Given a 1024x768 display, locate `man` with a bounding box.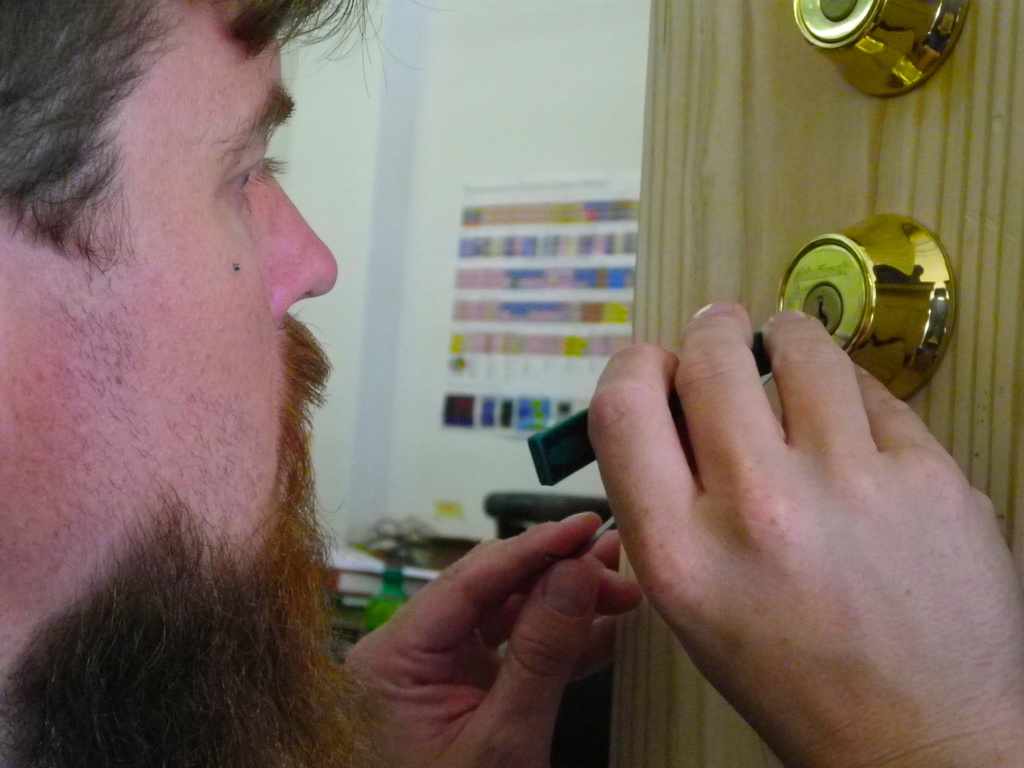
Located: x1=0 y1=0 x2=1023 y2=766.
